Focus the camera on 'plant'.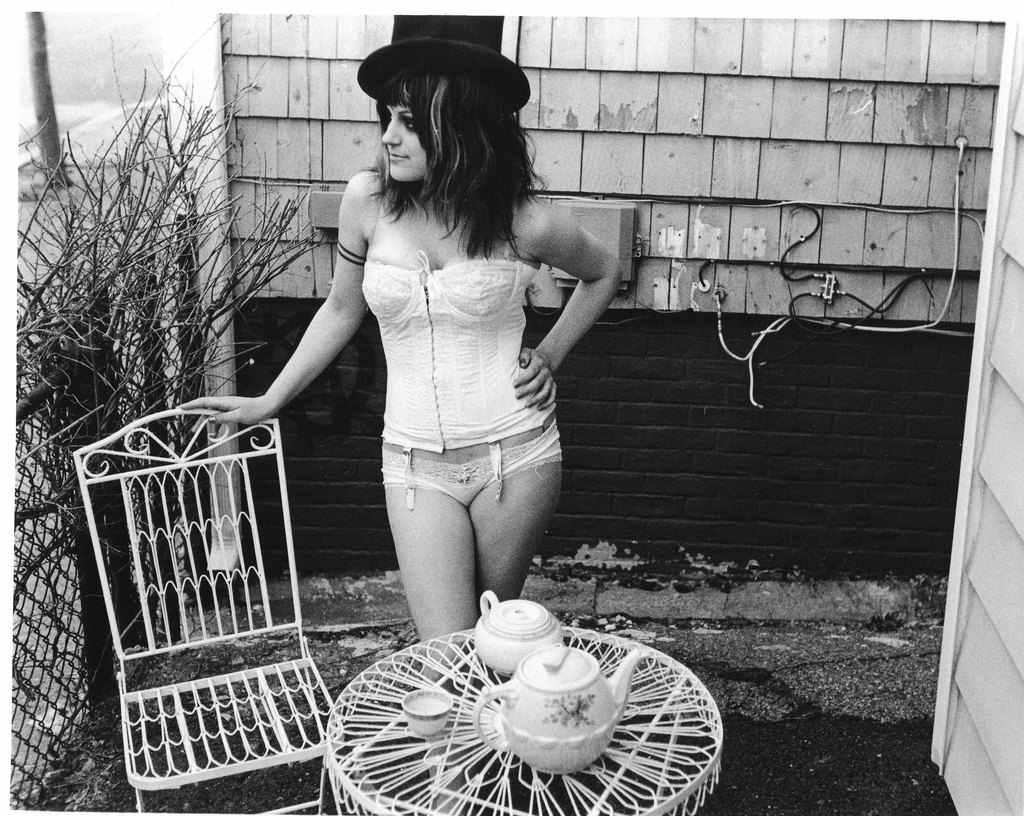
Focus region: {"x1": 28, "y1": 49, "x2": 291, "y2": 539}.
